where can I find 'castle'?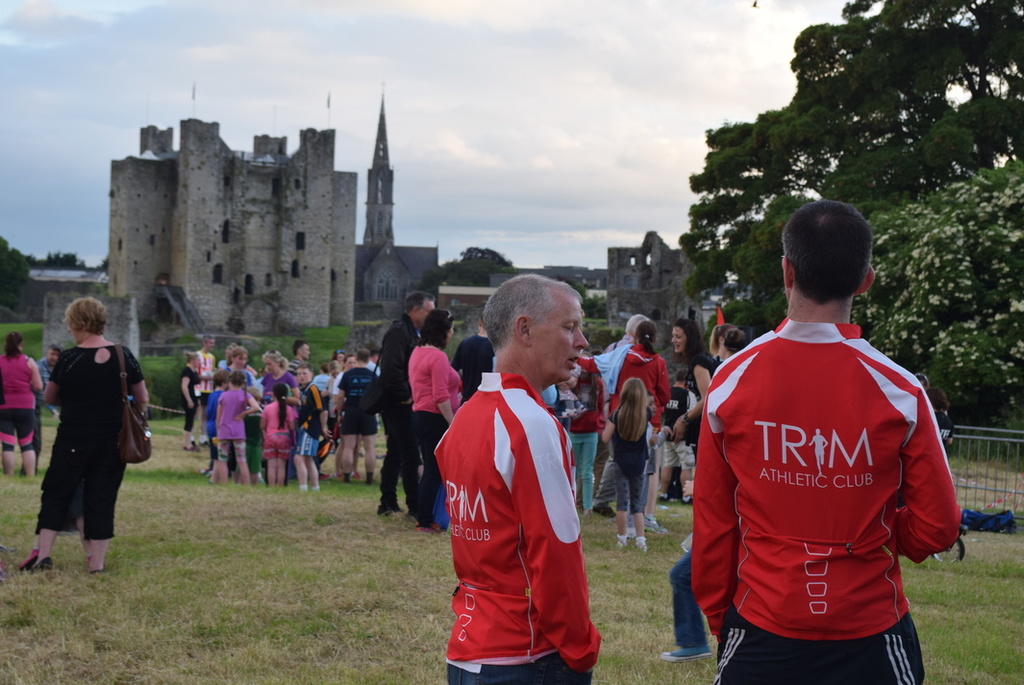
You can find it at detection(45, 82, 356, 341).
